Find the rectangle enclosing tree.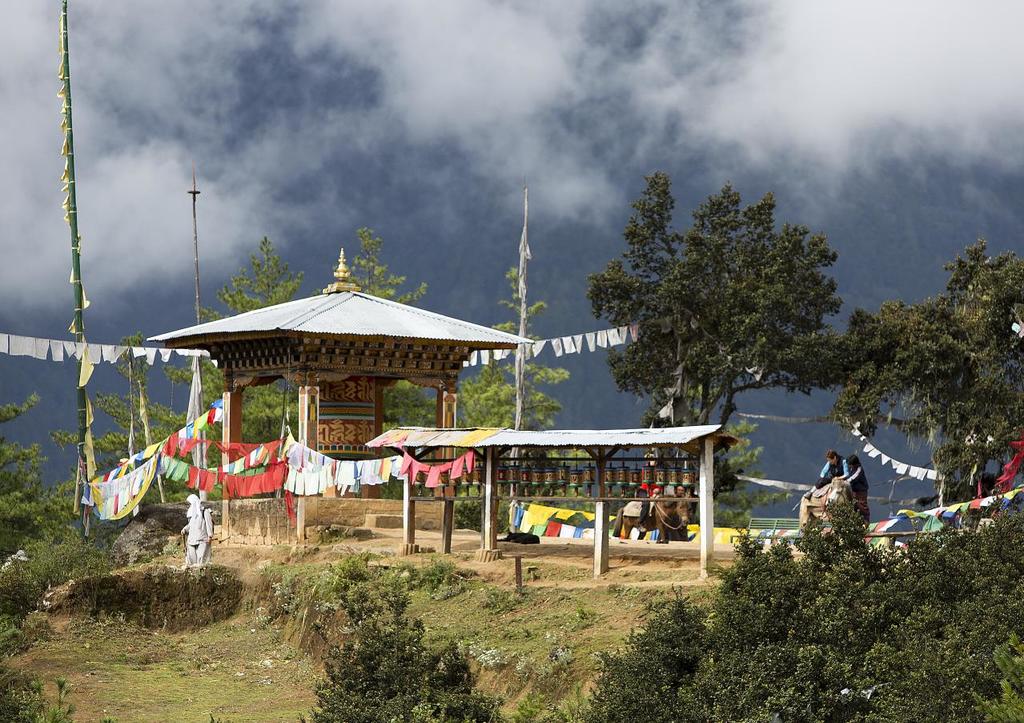
x1=302 y1=572 x2=508 y2=722.
